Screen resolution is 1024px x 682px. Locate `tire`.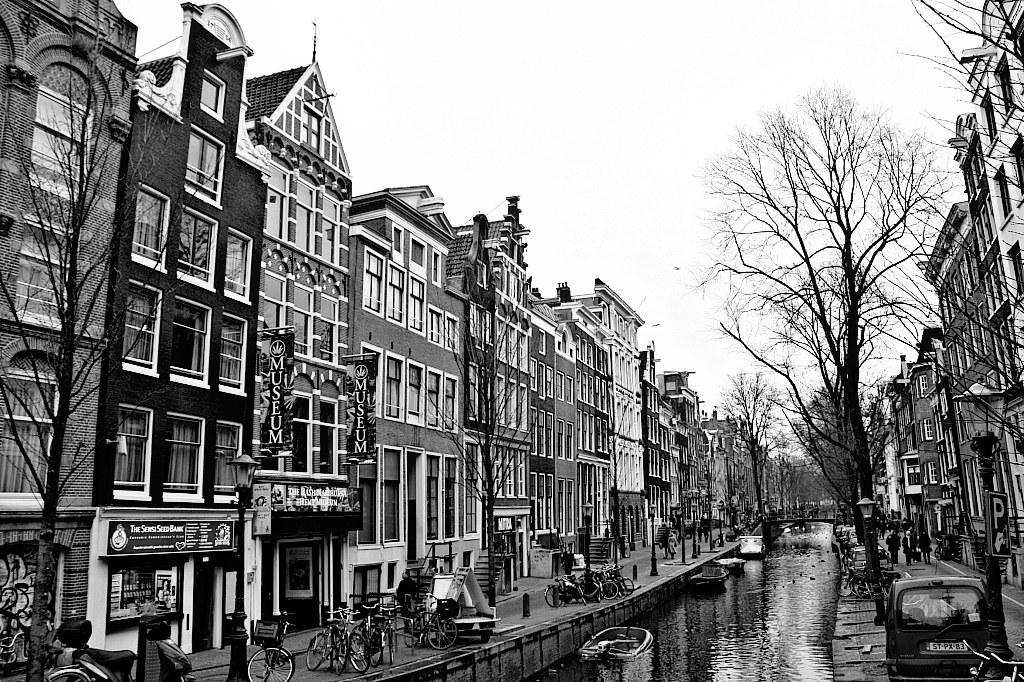
(x1=592, y1=586, x2=602, y2=607).
